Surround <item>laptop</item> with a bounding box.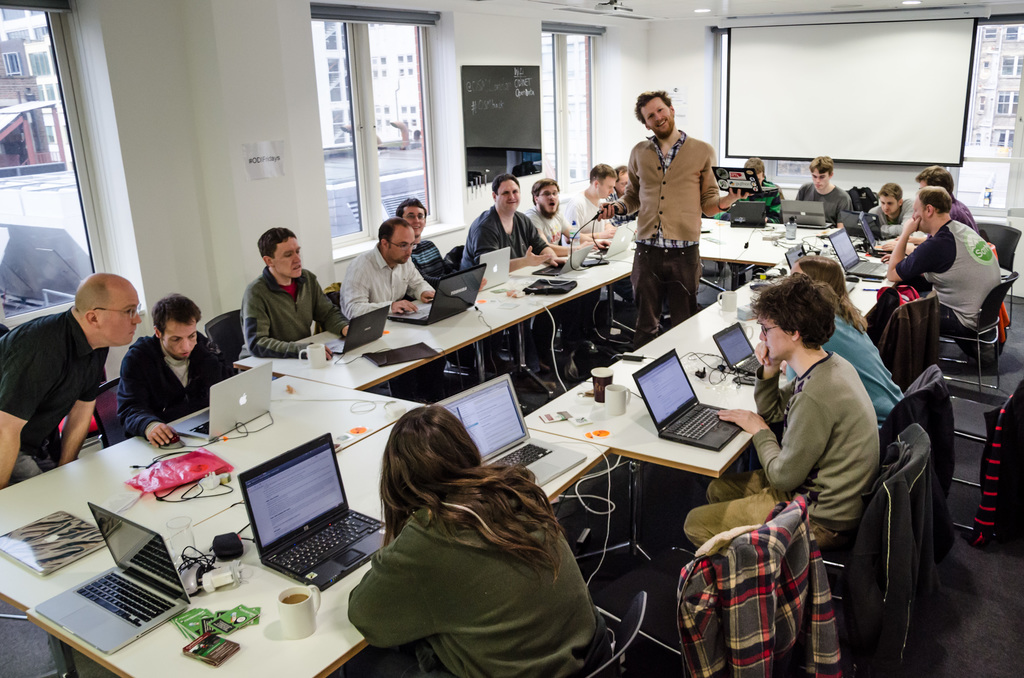
{"x1": 589, "y1": 223, "x2": 637, "y2": 257}.
